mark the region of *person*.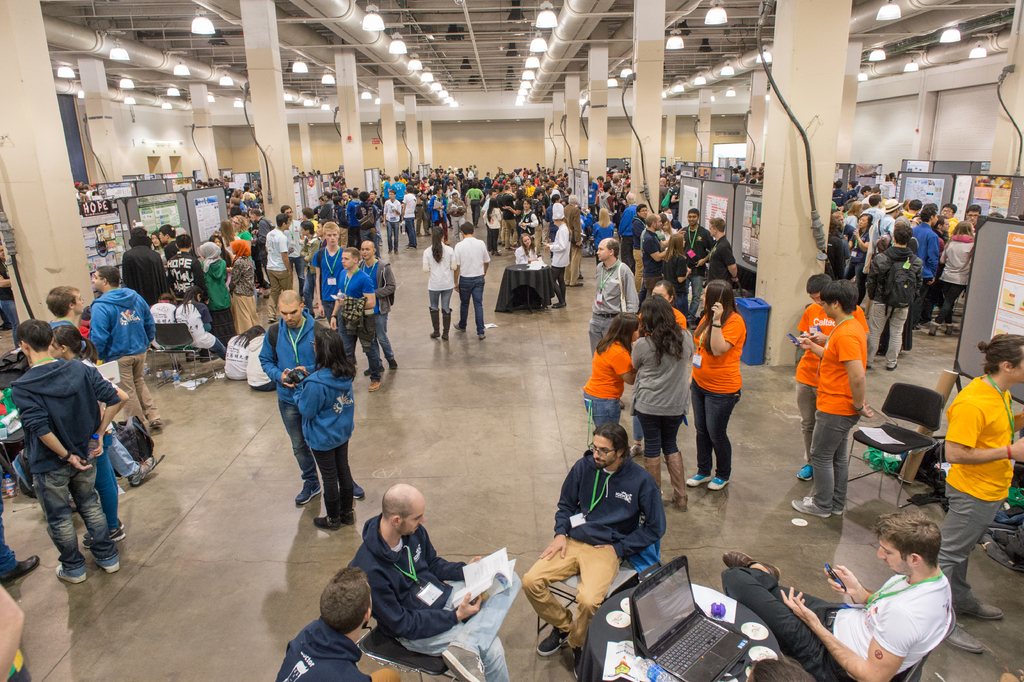
Region: [left=294, top=329, right=352, bottom=524].
